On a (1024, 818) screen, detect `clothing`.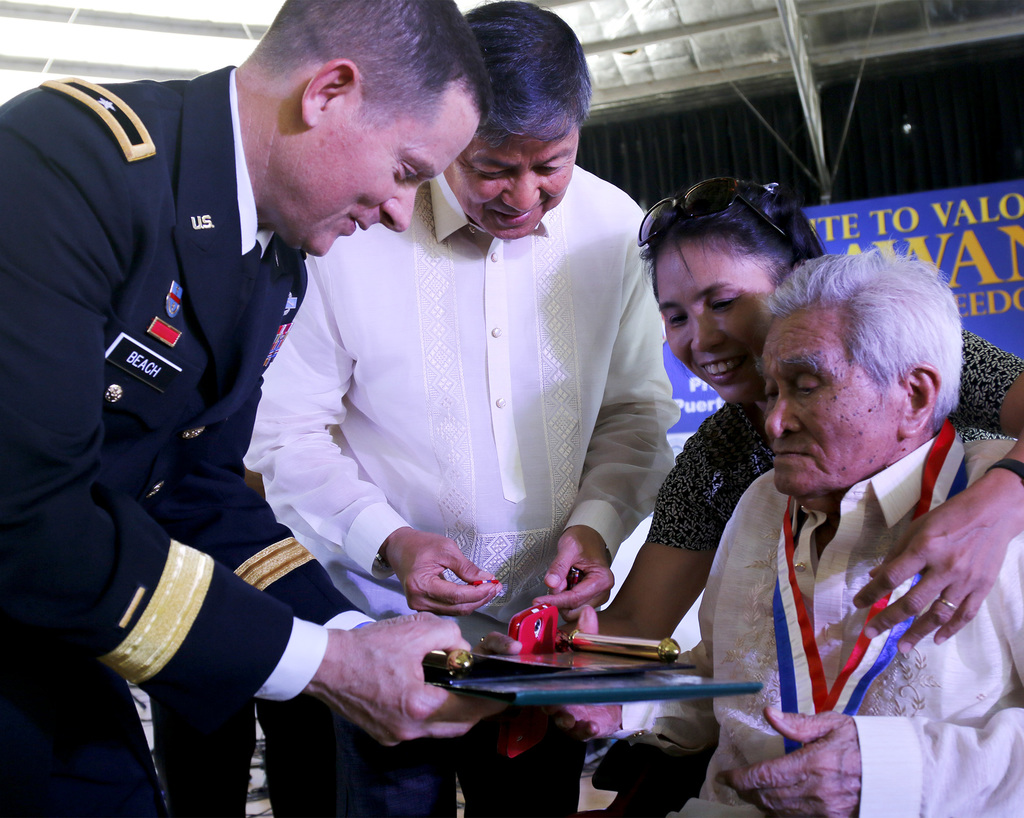
detection(648, 329, 1023, 558).
